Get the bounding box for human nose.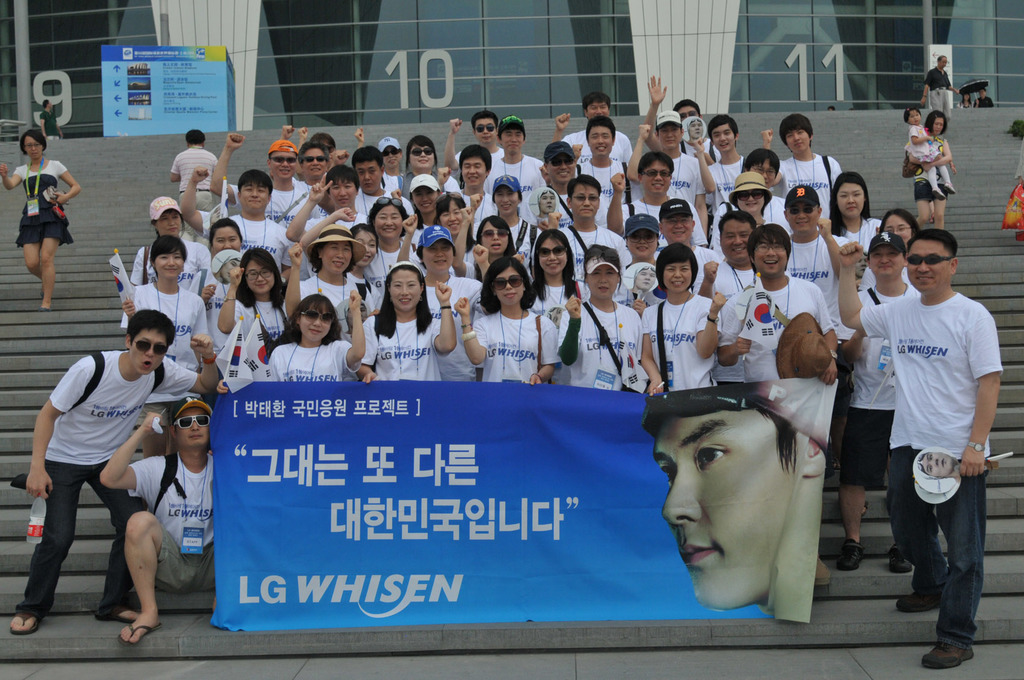
450, 210, 458, 221.
